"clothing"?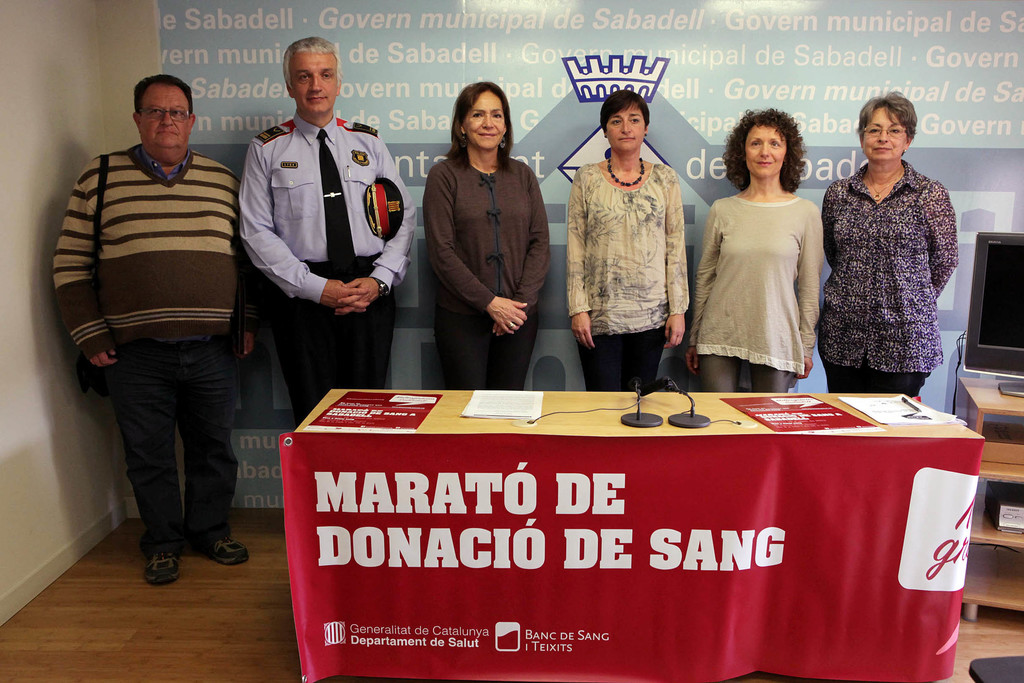
region(425, 147, 555, 388)
